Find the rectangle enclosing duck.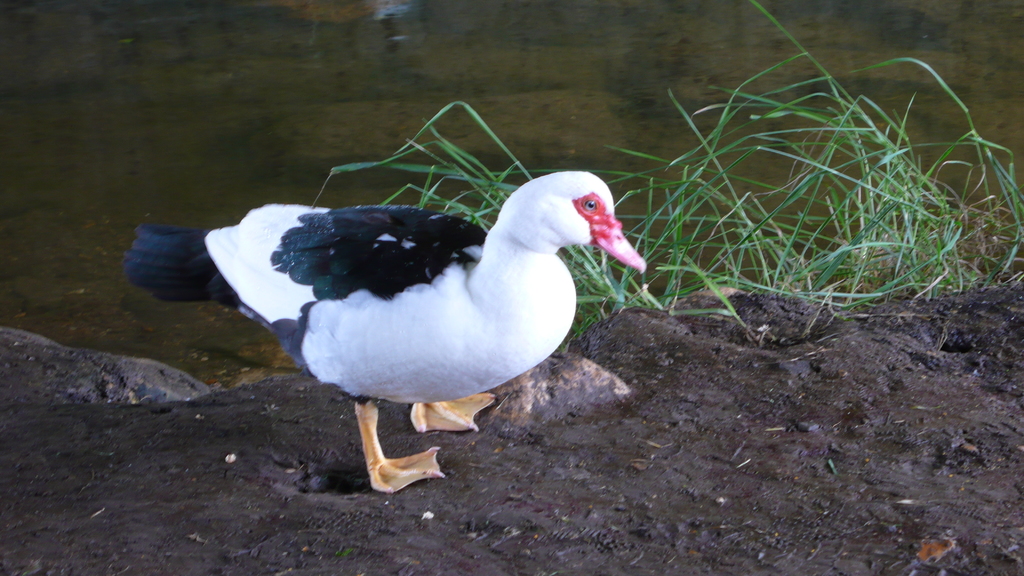
119:169:643:495.
